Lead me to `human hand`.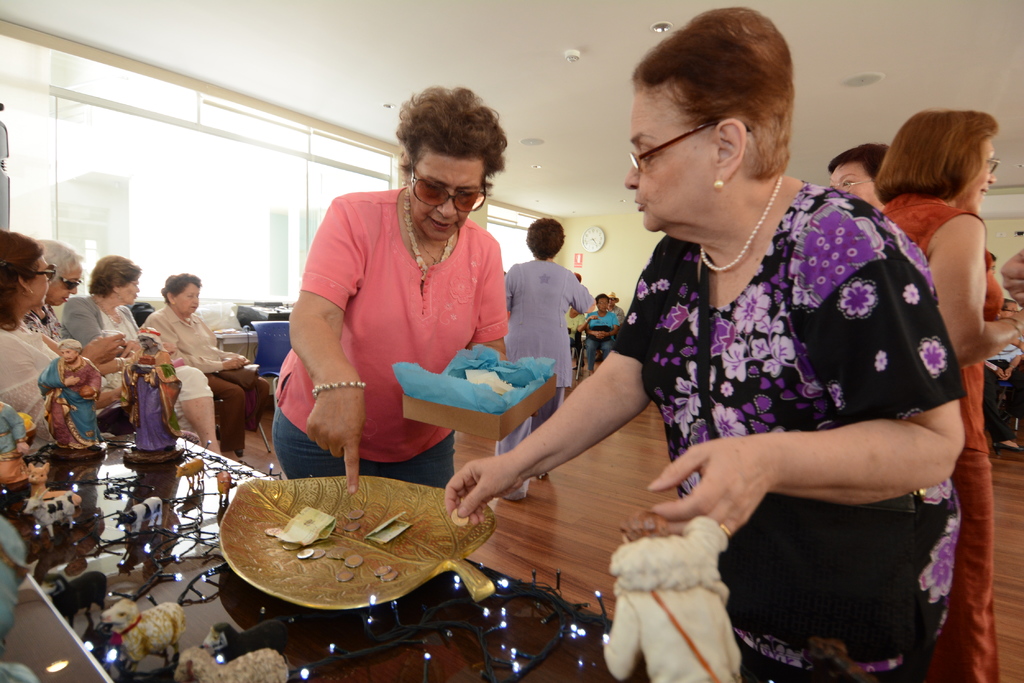
Lead to <region>13, 440, 30, 458</region>.
